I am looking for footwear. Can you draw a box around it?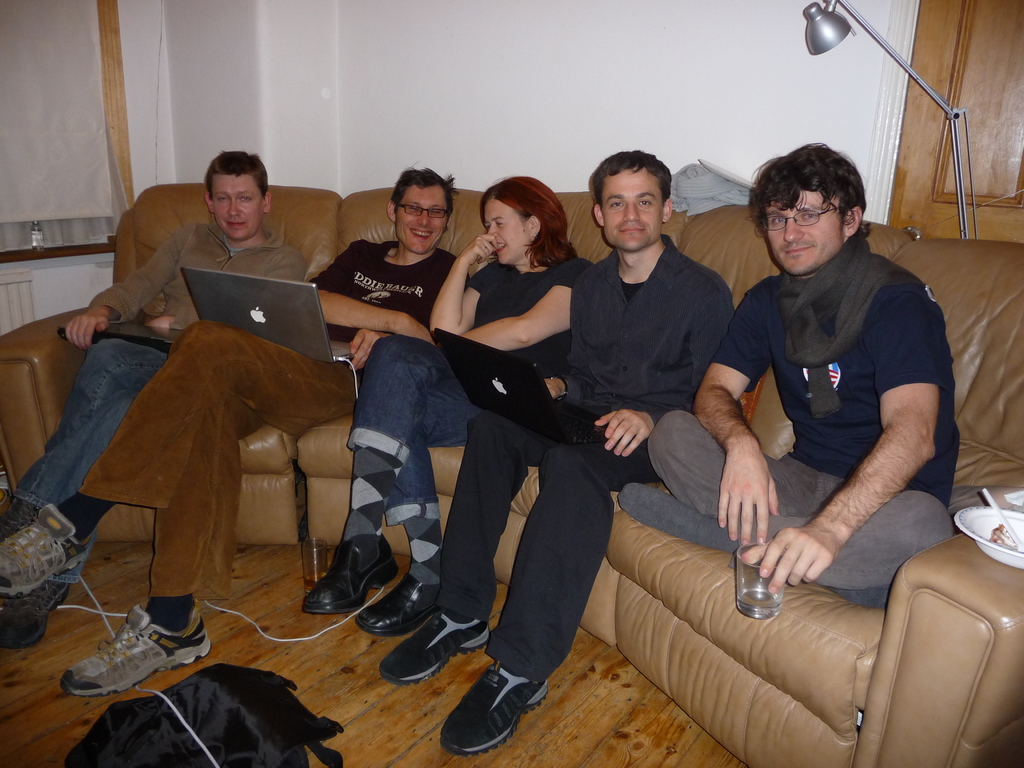
Sure, the bounding box is {"x1": 0, "y1": 504, "x2": 93, "y2": 596}.
